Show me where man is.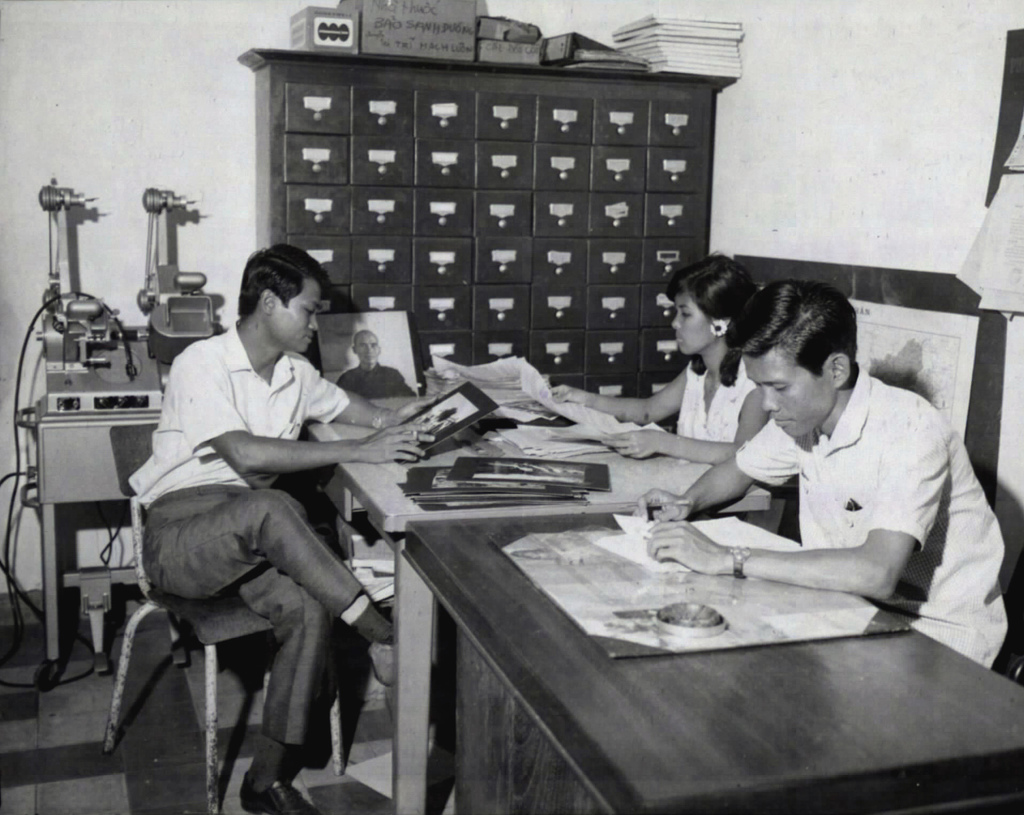
man is at box(337, 328, 419, 396).
